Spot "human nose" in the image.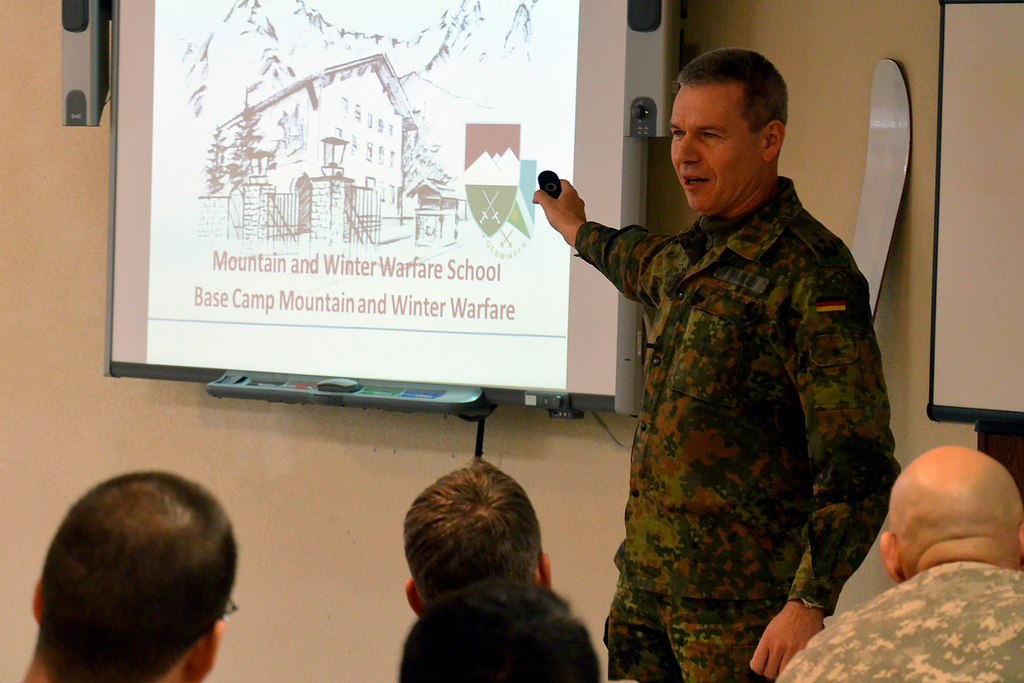
"human nose" found at [left=675, top=130, right=701, bottom=163].
